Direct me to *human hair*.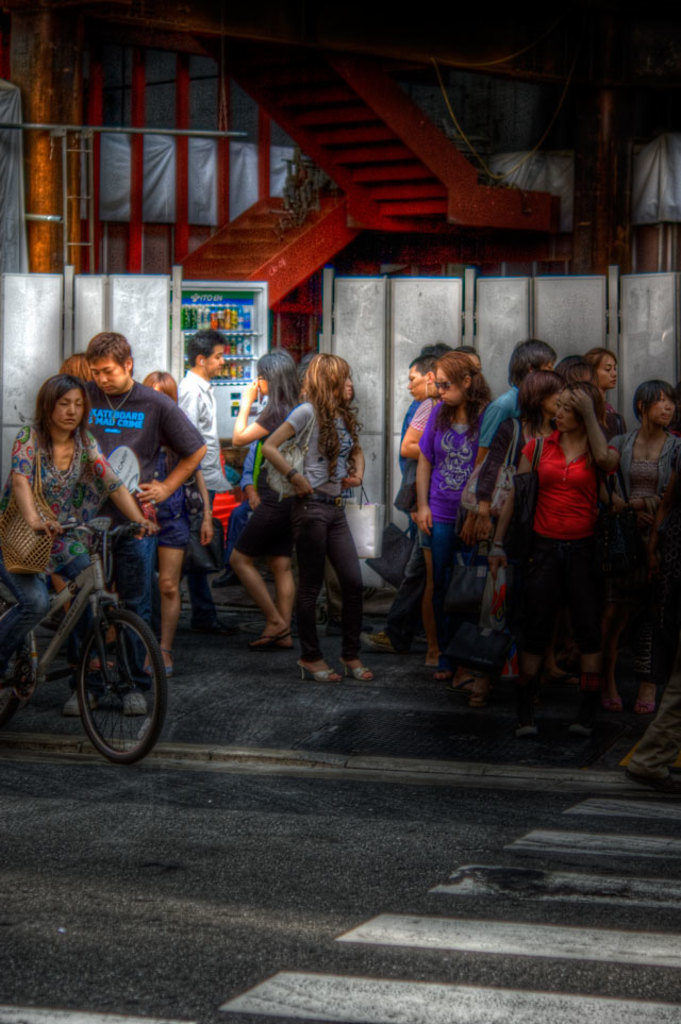
Direction: <region>582, 346, 619, 370</region>.
